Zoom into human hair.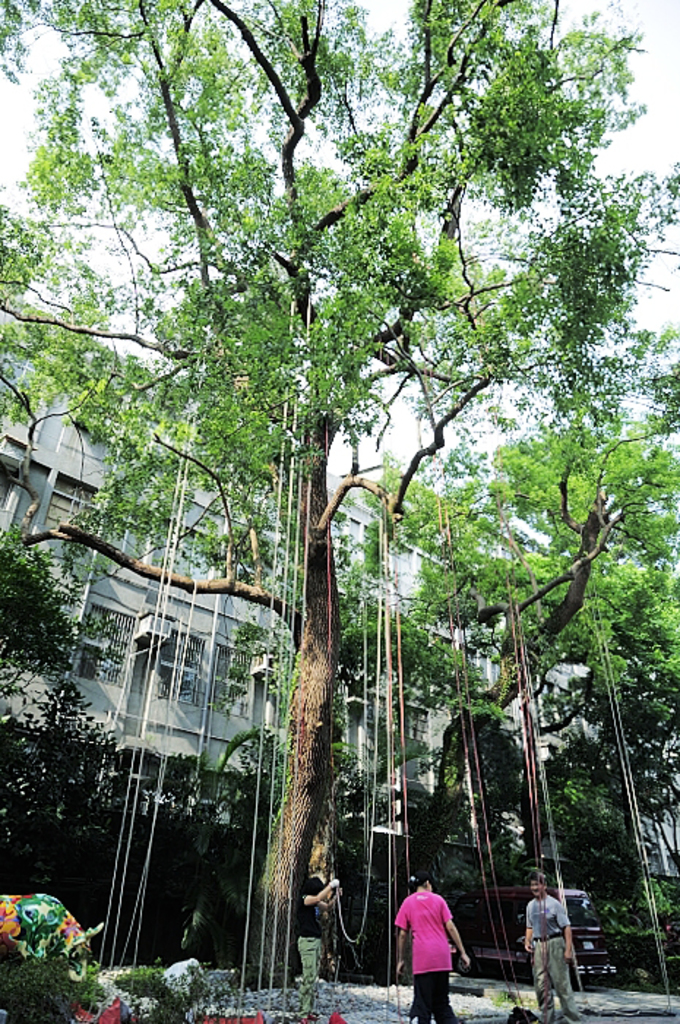
Zoom target: (x1=408, y1=859, x2=433, y2=891).
